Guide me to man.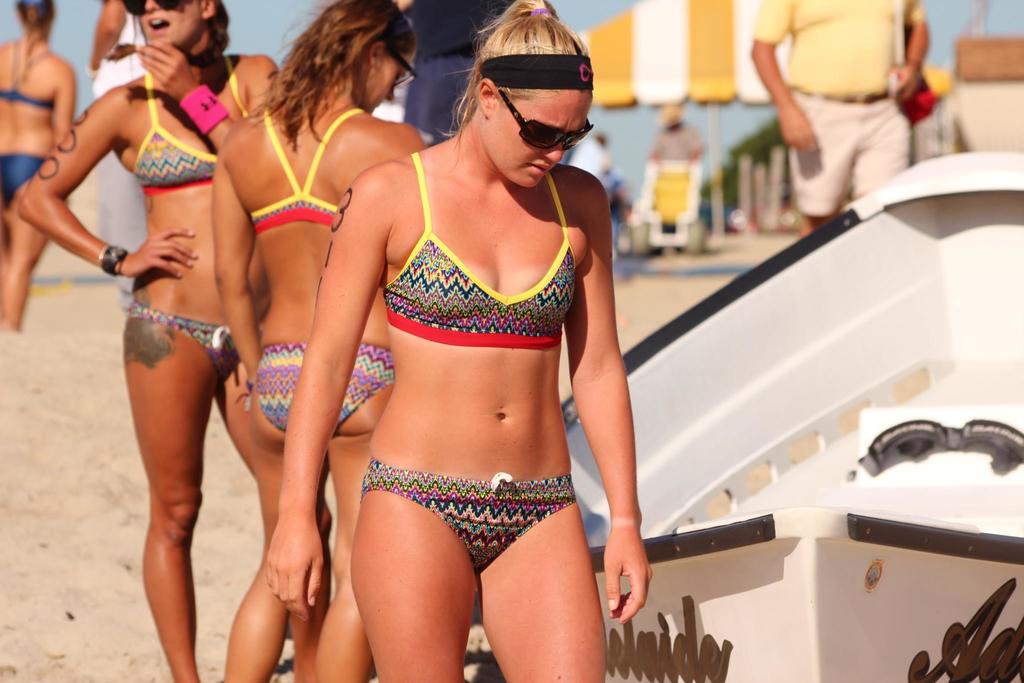
Guidance: <bbox>85, 0, 156, 314</bbox>.
